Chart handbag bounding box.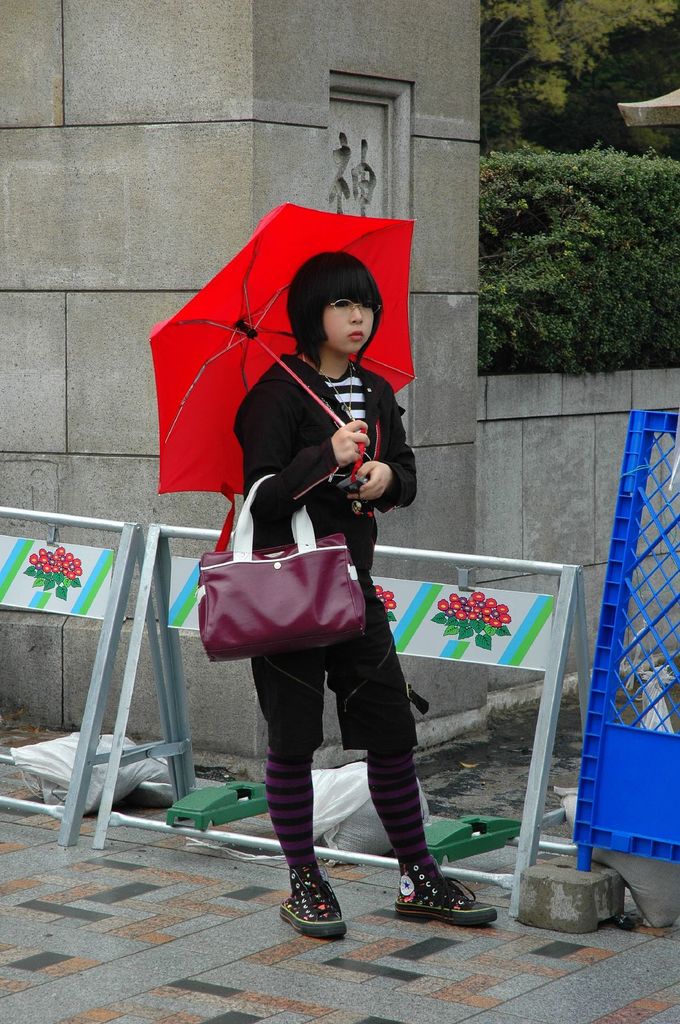
Charted: 194 476 381 662.
